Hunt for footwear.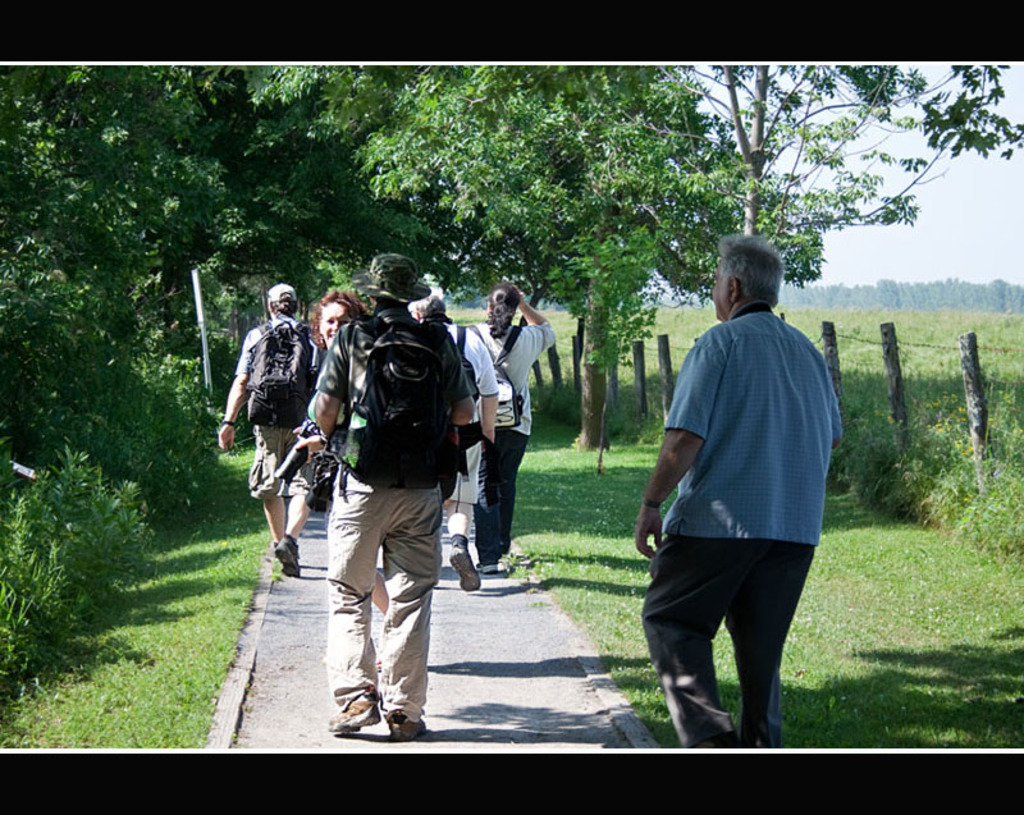
Hunted down at {"left": 474, "top": 560, "right": 495, "bottom": 572}.
